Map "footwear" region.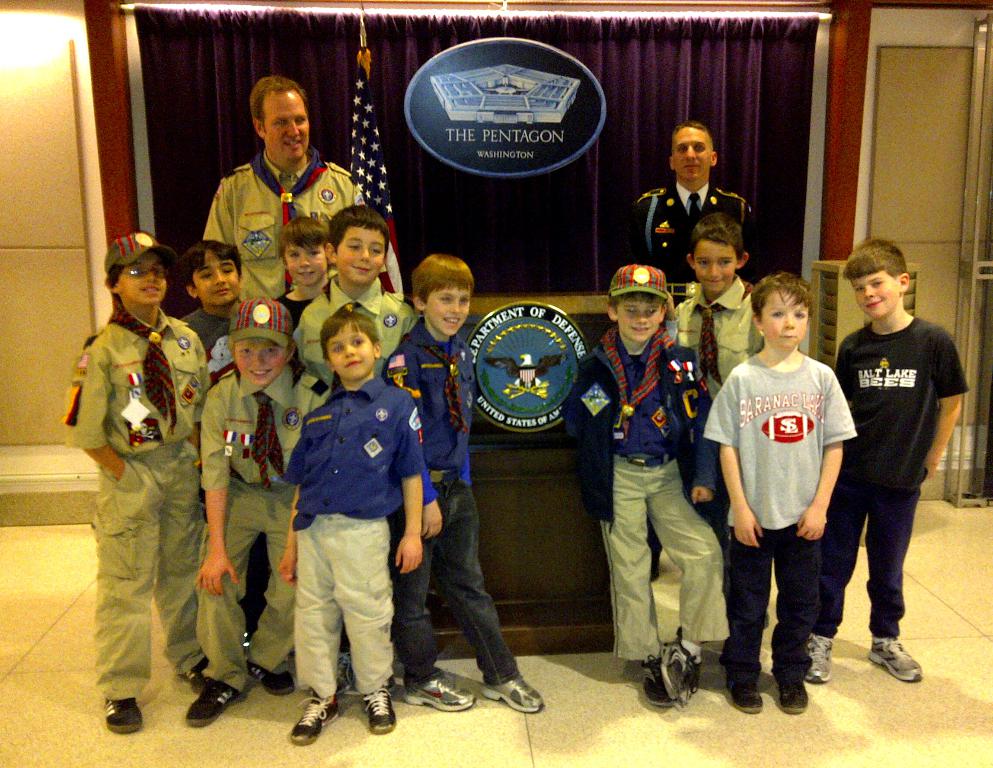
Mapped to box(729, 665, 765, 711).
